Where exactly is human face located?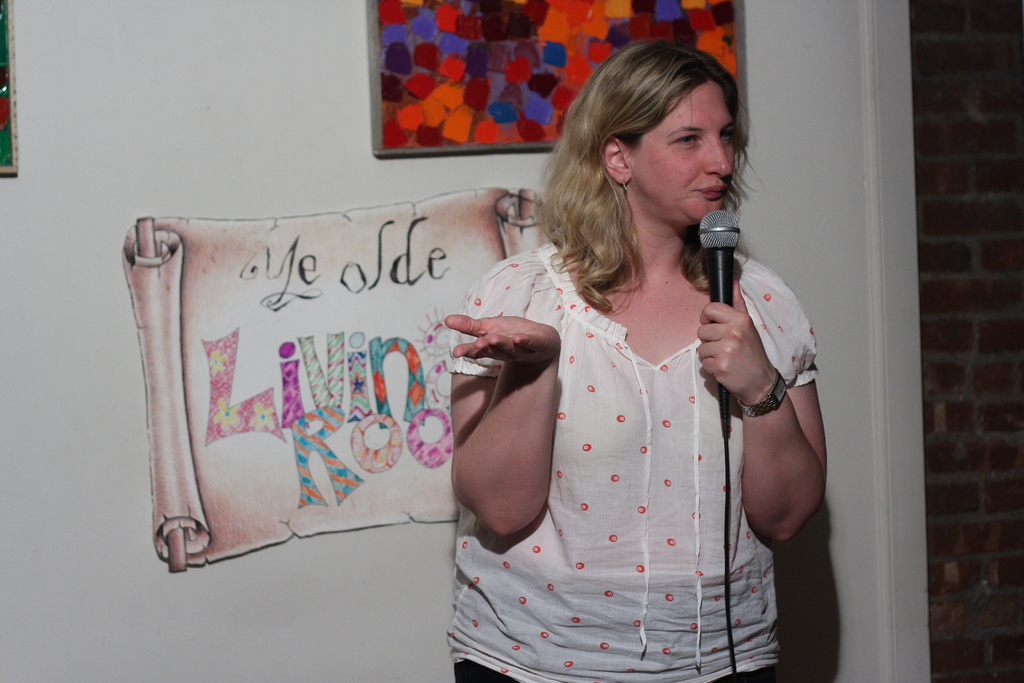
Its bounding box is box=[635, 83, 740, 226].
